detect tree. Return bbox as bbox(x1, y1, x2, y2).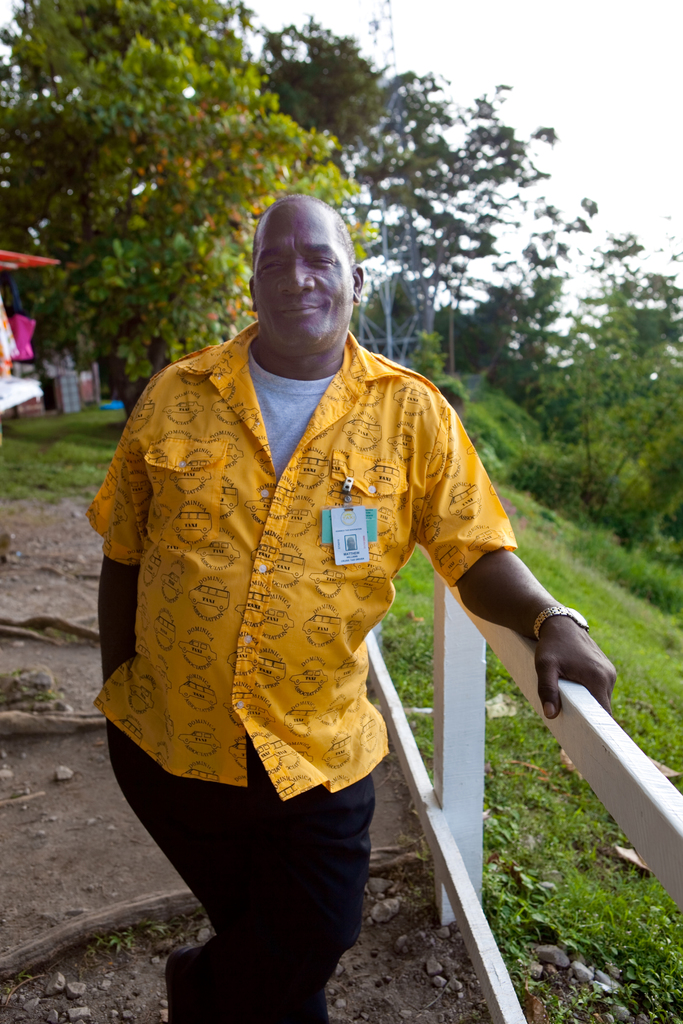
bbox(257, 22, 551, 373).
